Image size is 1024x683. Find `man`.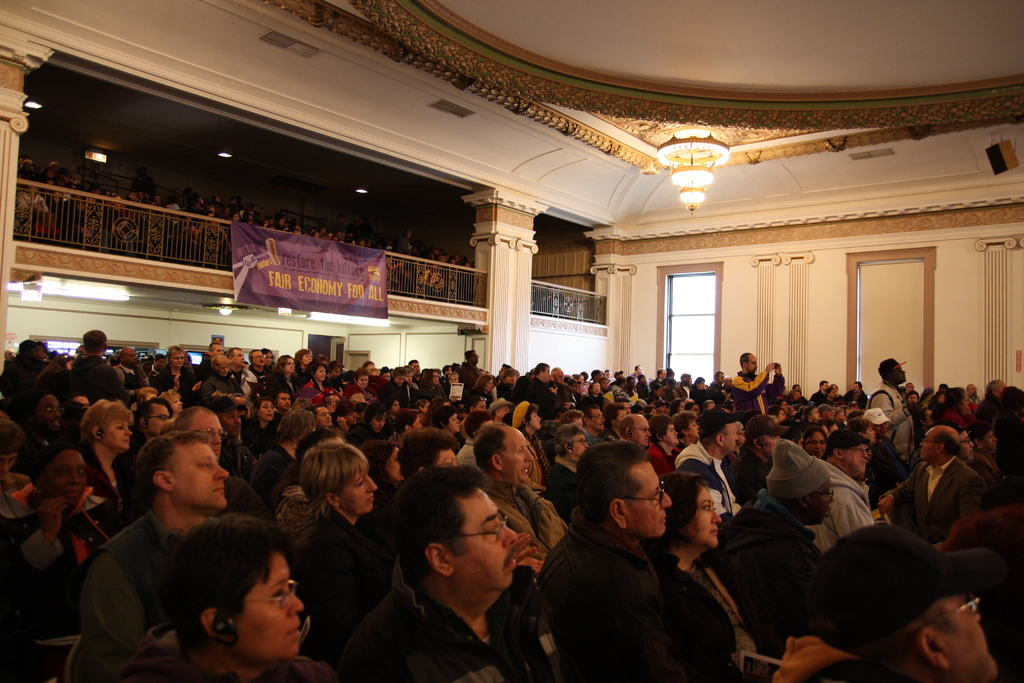
pyautogui.locateOnScreen(678, 421, 735, 515).
